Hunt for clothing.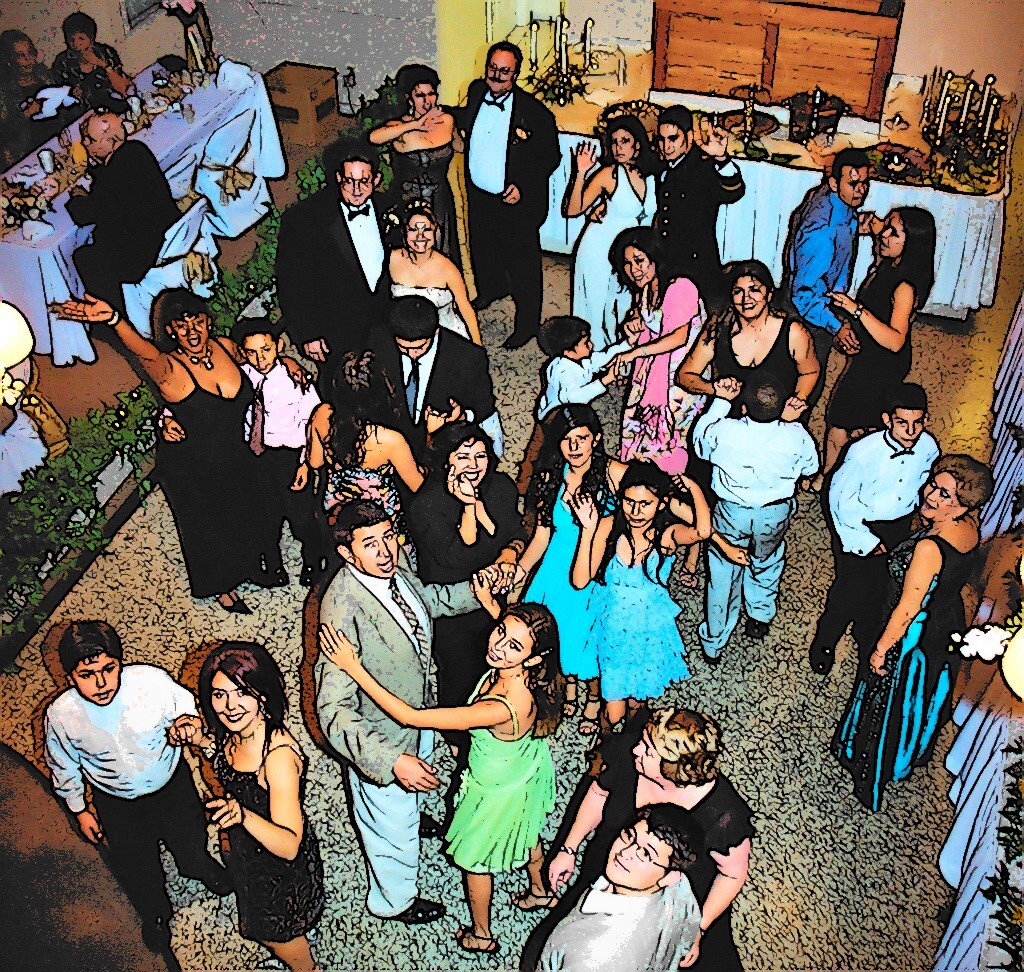
Hunted down at region(42, 663, 211, 938).
